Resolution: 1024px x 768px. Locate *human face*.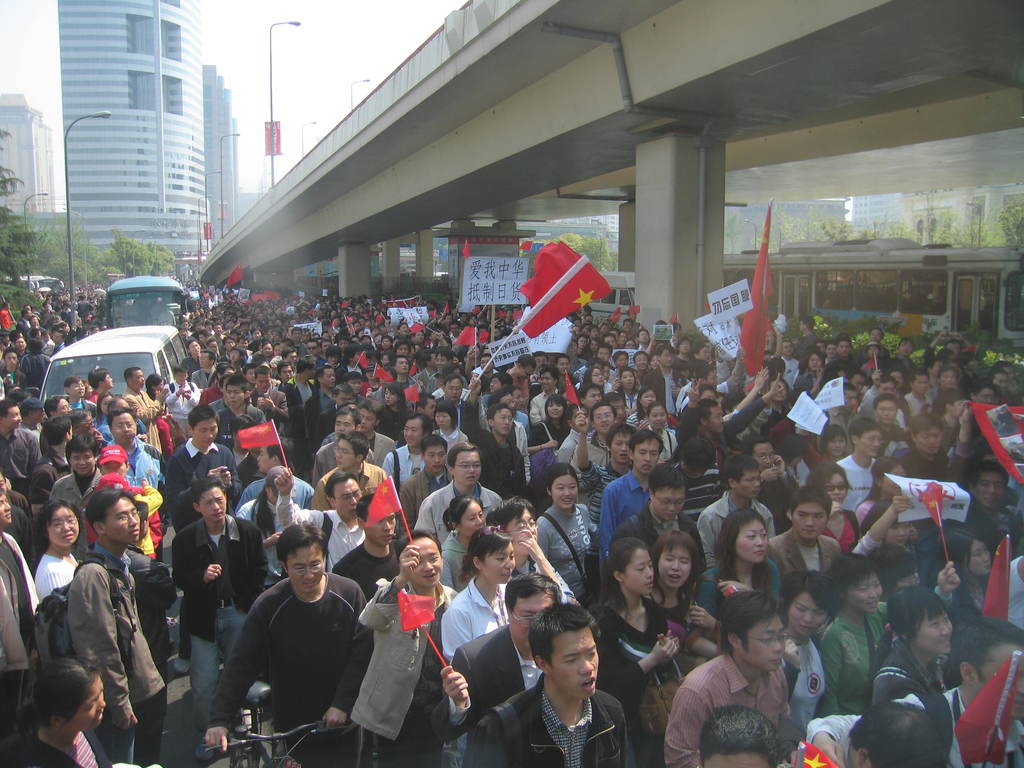
Rect(732, 521, 768, 566).
